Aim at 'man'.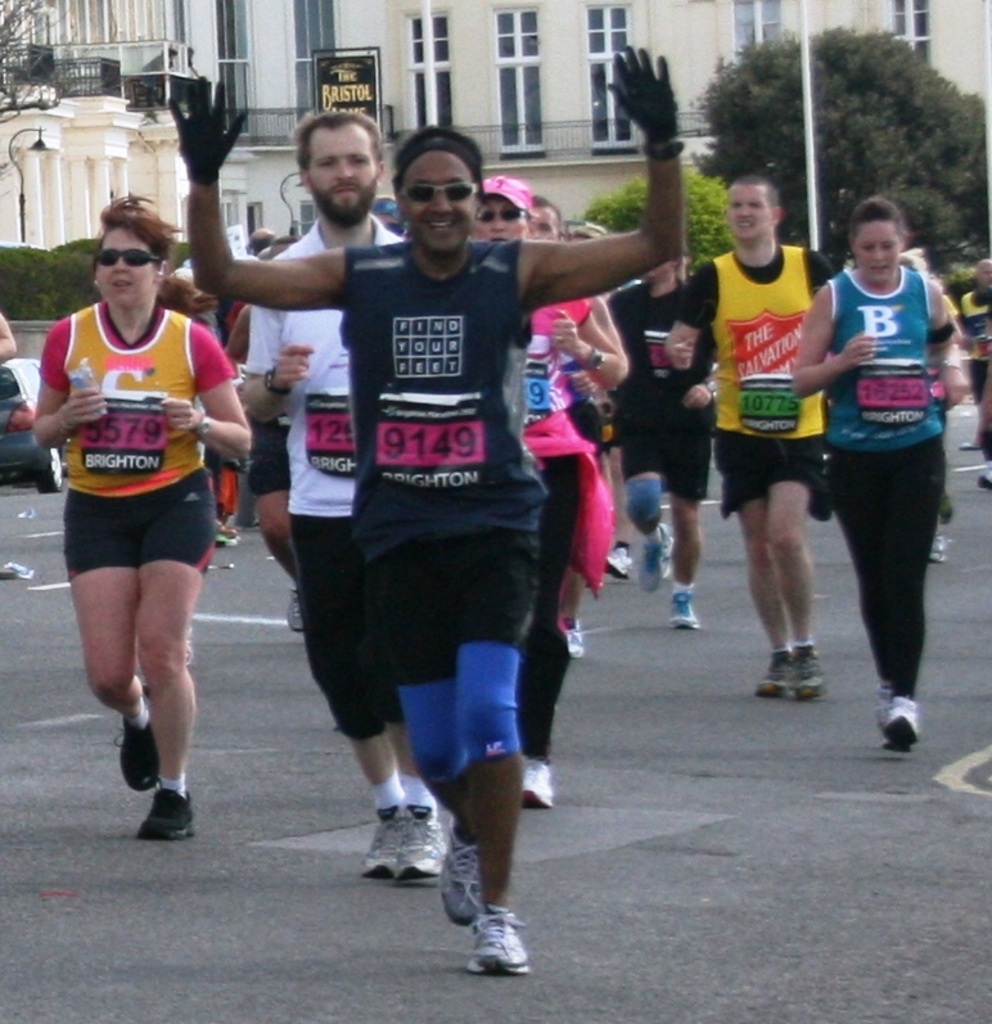
Aimed at box(170, 48, 687, 974).
